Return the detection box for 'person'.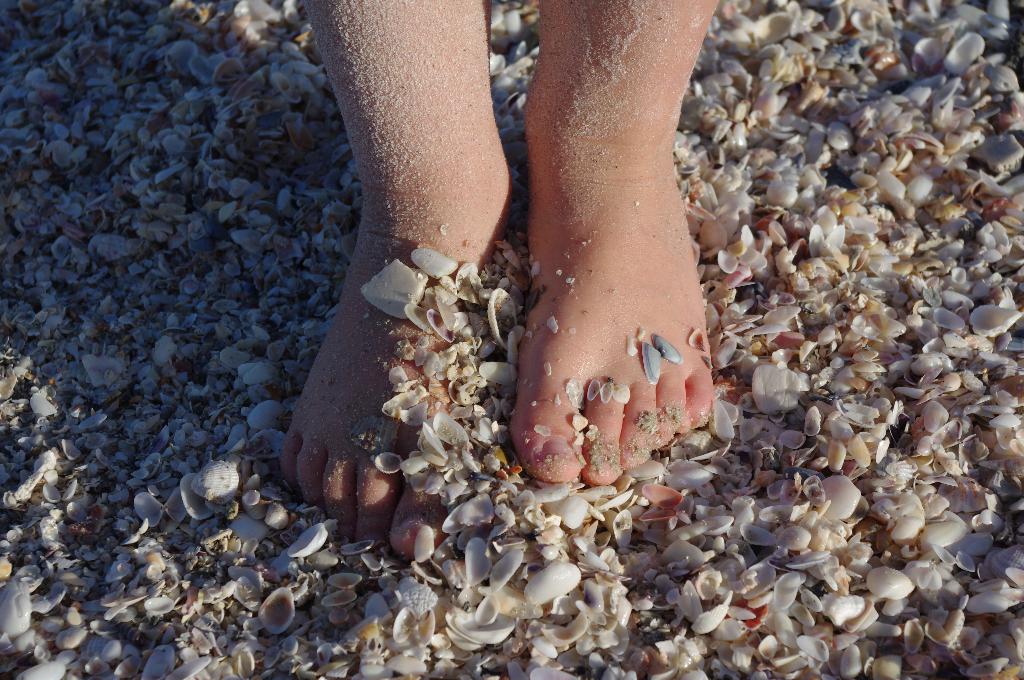
crop(248, 0, 731, 560).
